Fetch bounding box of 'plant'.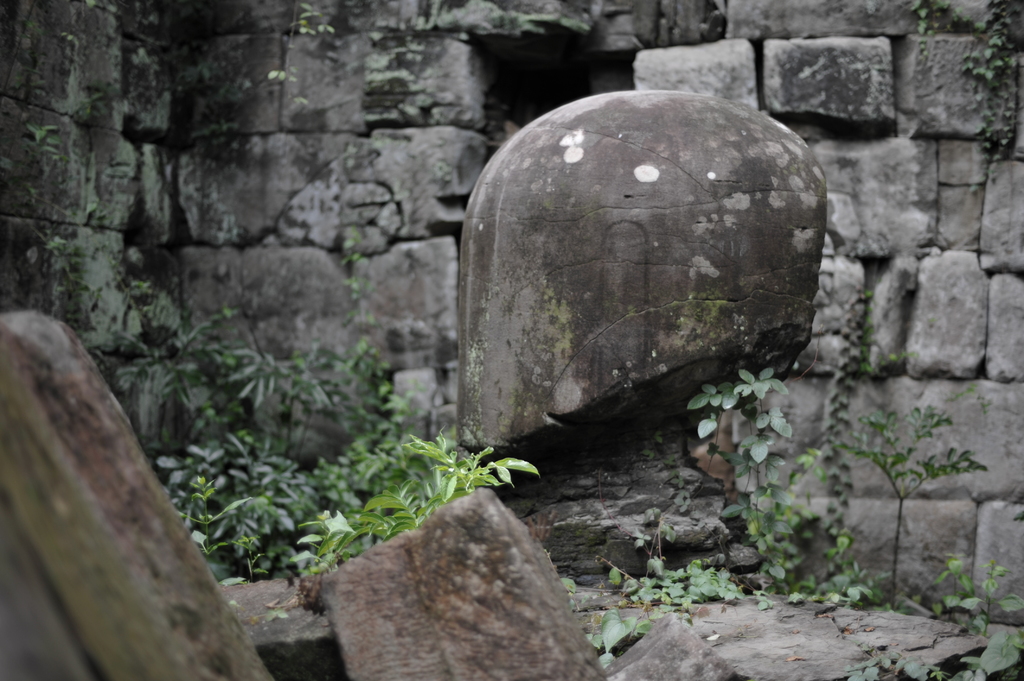
Bbox: crop(289, 514, 376, 588).
